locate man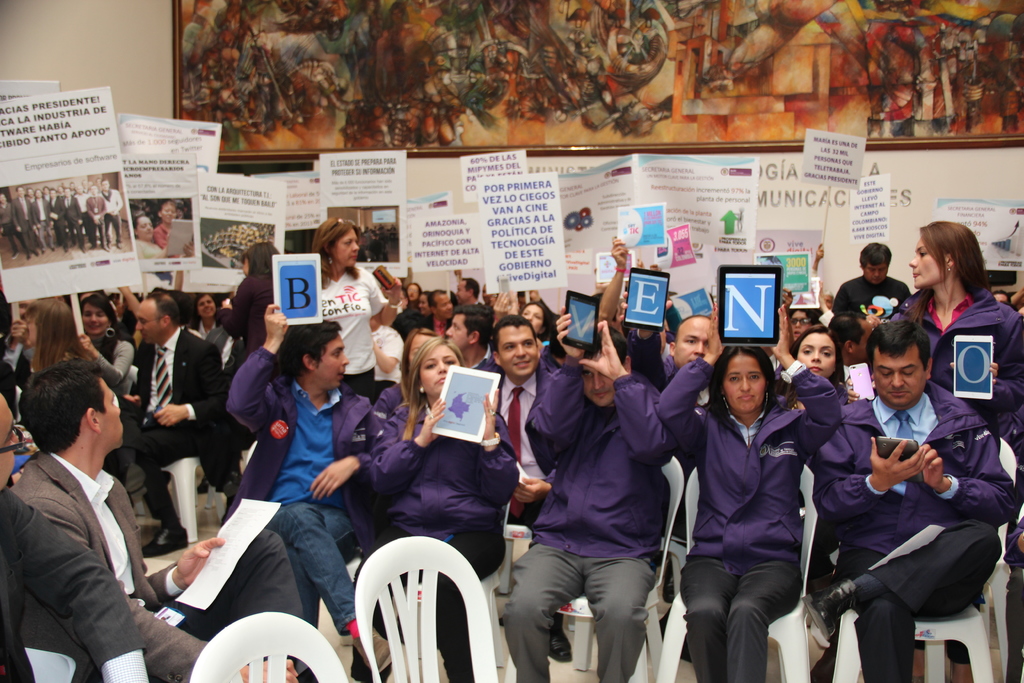
bbox=(234, 311, 378, 666)
